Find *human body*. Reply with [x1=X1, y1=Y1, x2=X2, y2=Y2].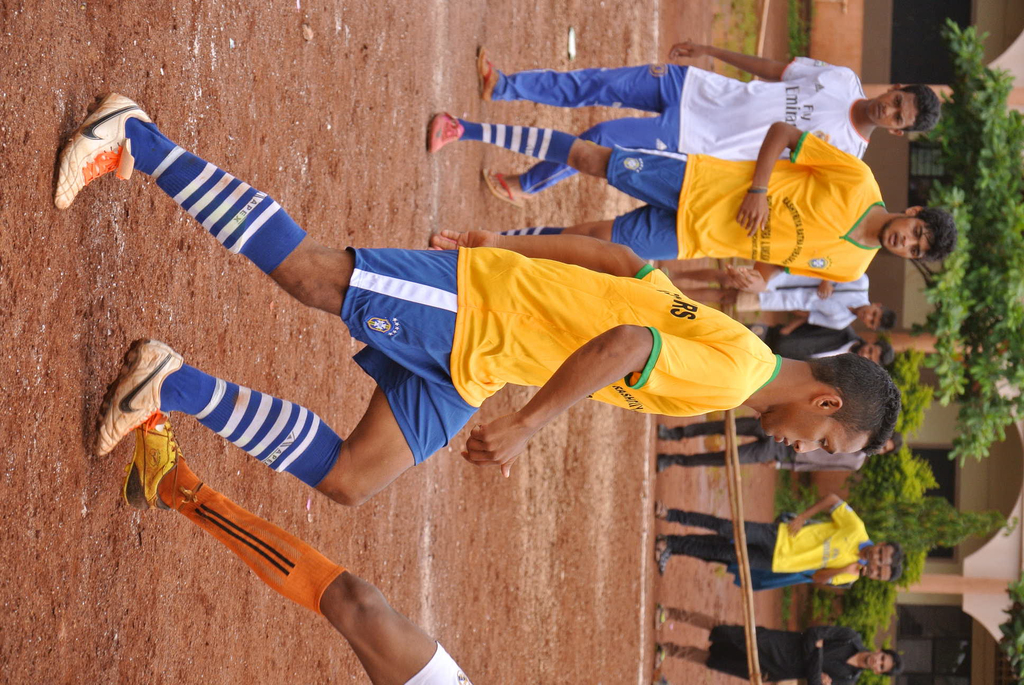
[x1=651, y1=602, x2=898, y2=684].
